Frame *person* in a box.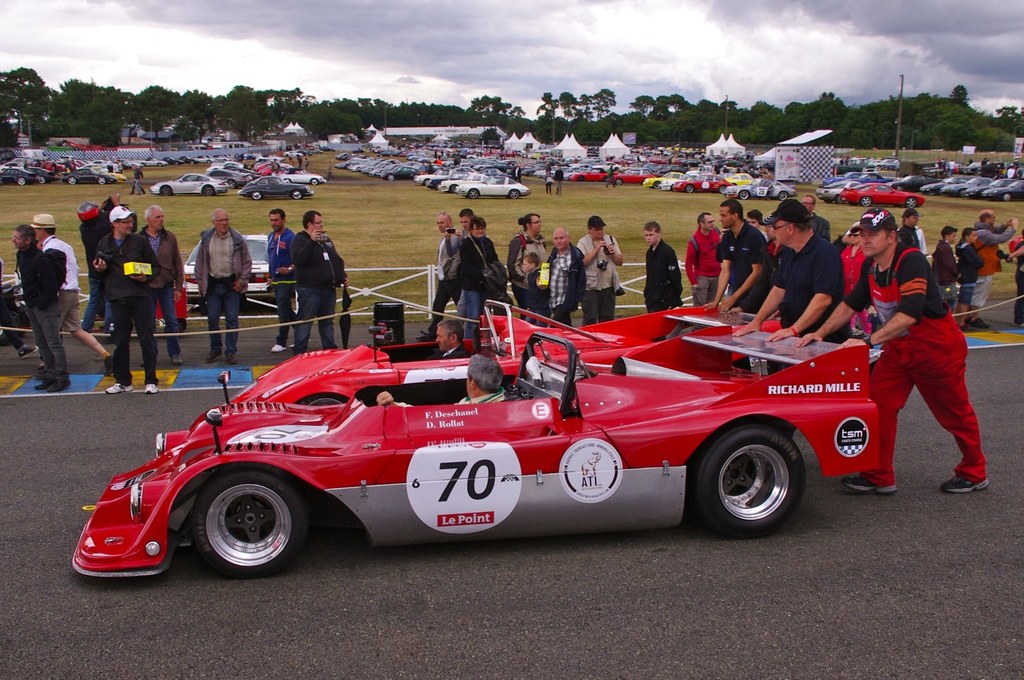
<region>372, 352, 508, 408</region>.
